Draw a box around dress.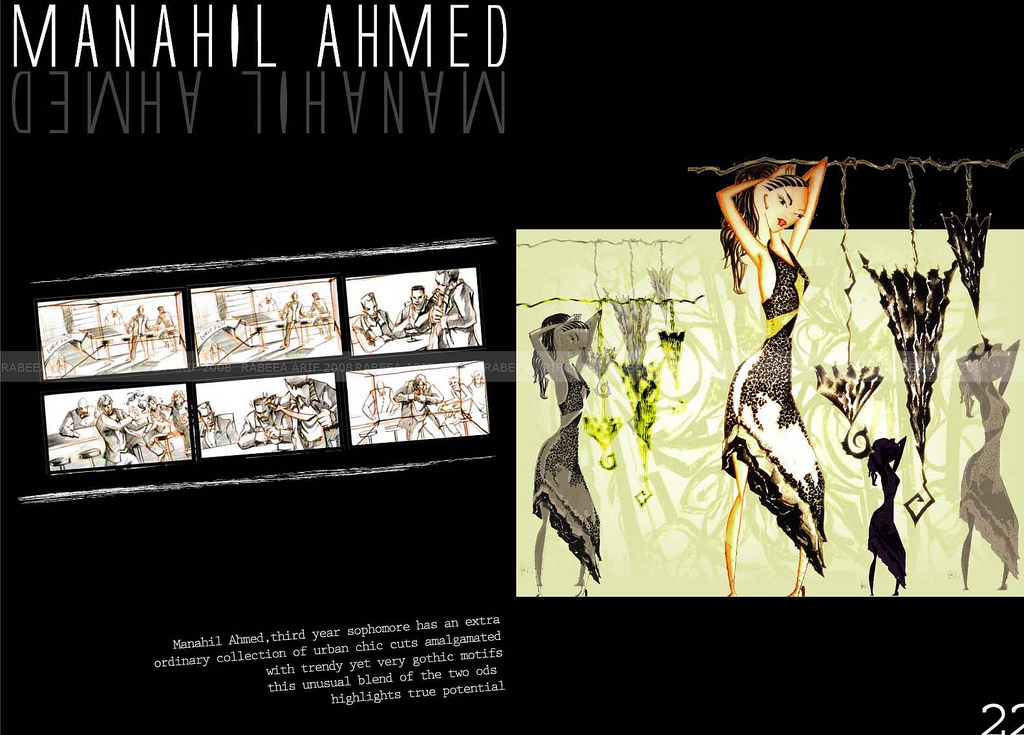
x1=952, y1=387, x2=1021, y2=575.
